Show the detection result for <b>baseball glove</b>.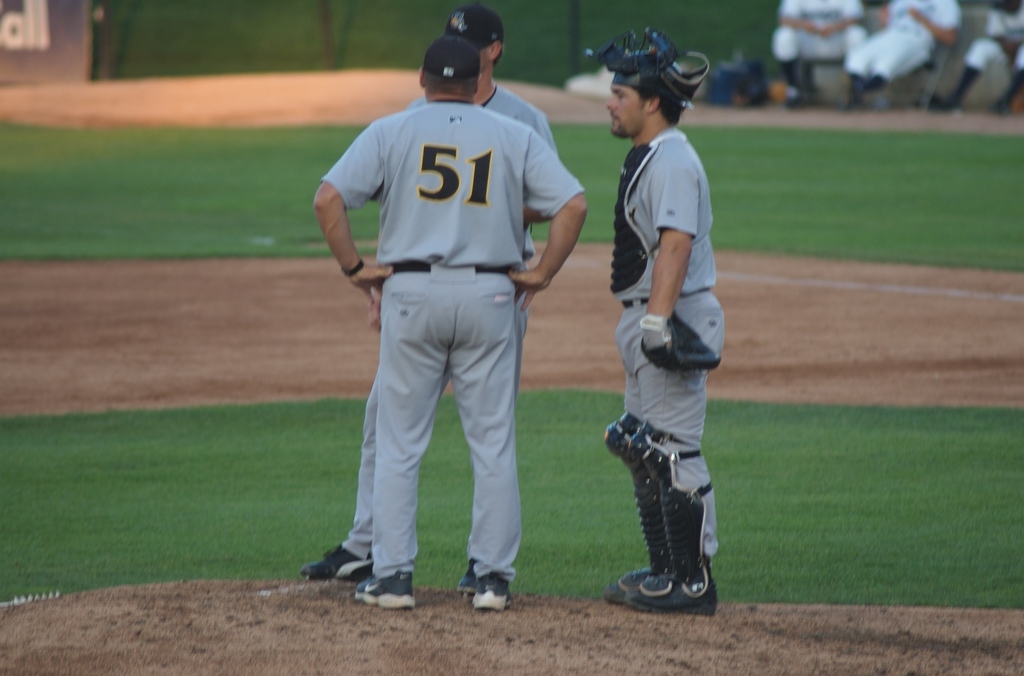
bbox(639, 309, 719, 378).
